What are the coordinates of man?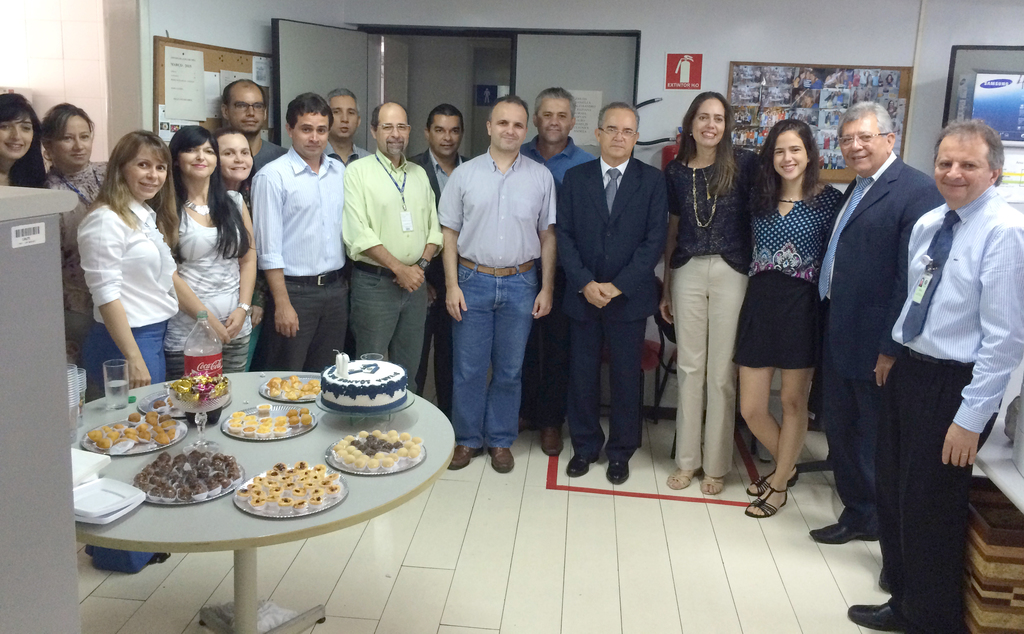
bbox=(323, 86, 371, 159).
